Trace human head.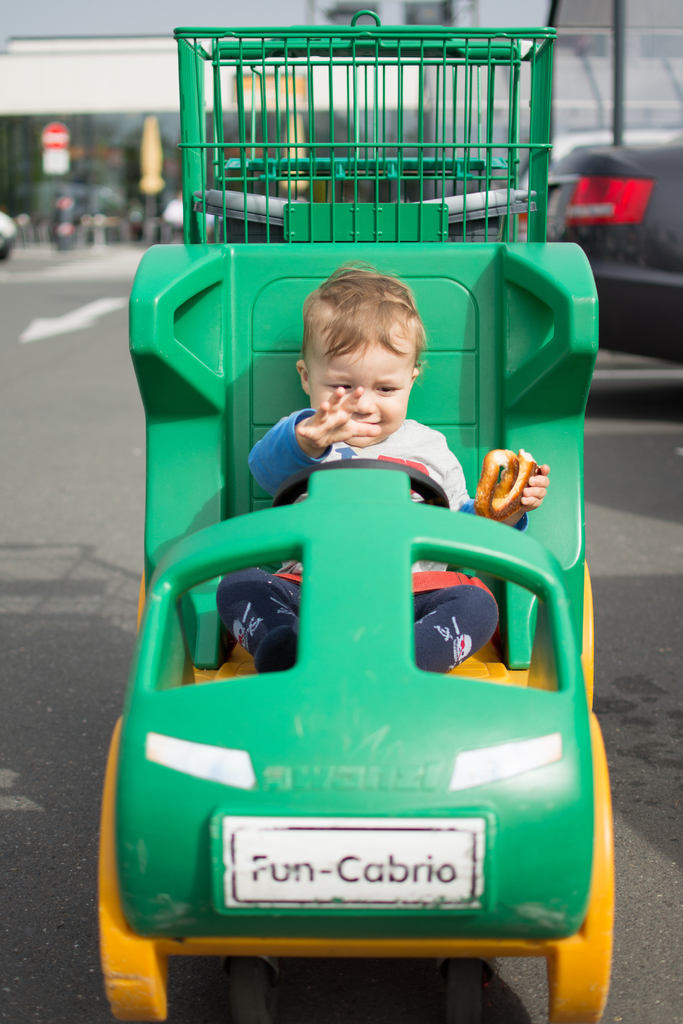
Traced to select_region(308, 276, 420, 424).
